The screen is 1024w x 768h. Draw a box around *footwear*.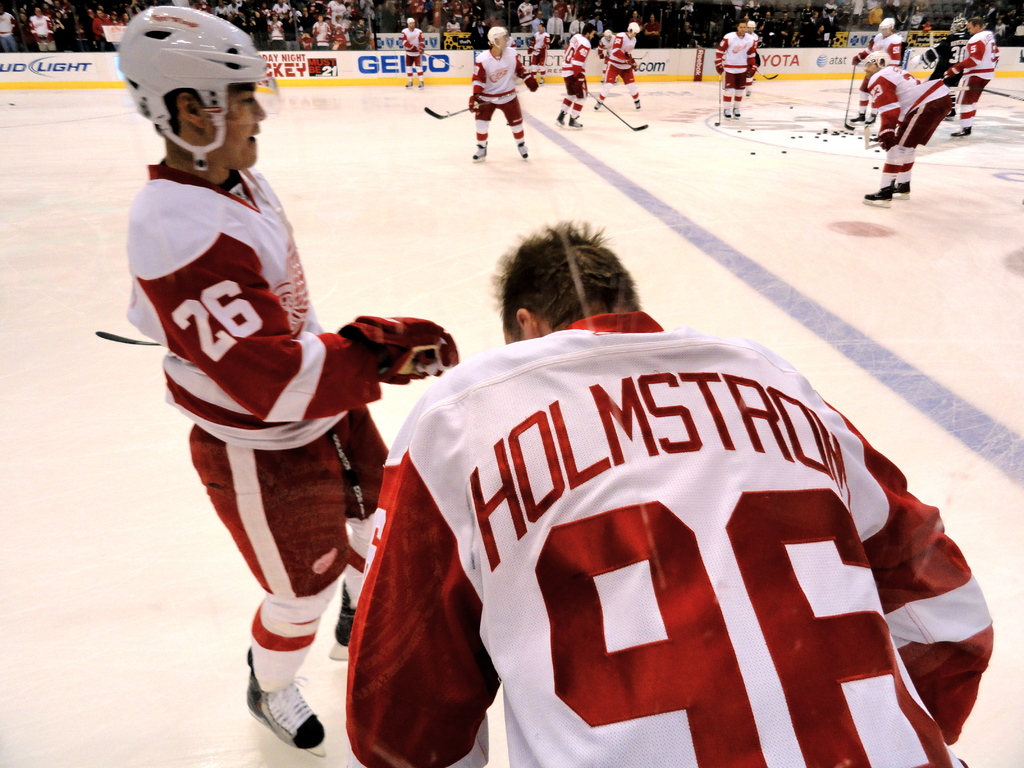
box(635, 101, 640, 109).
